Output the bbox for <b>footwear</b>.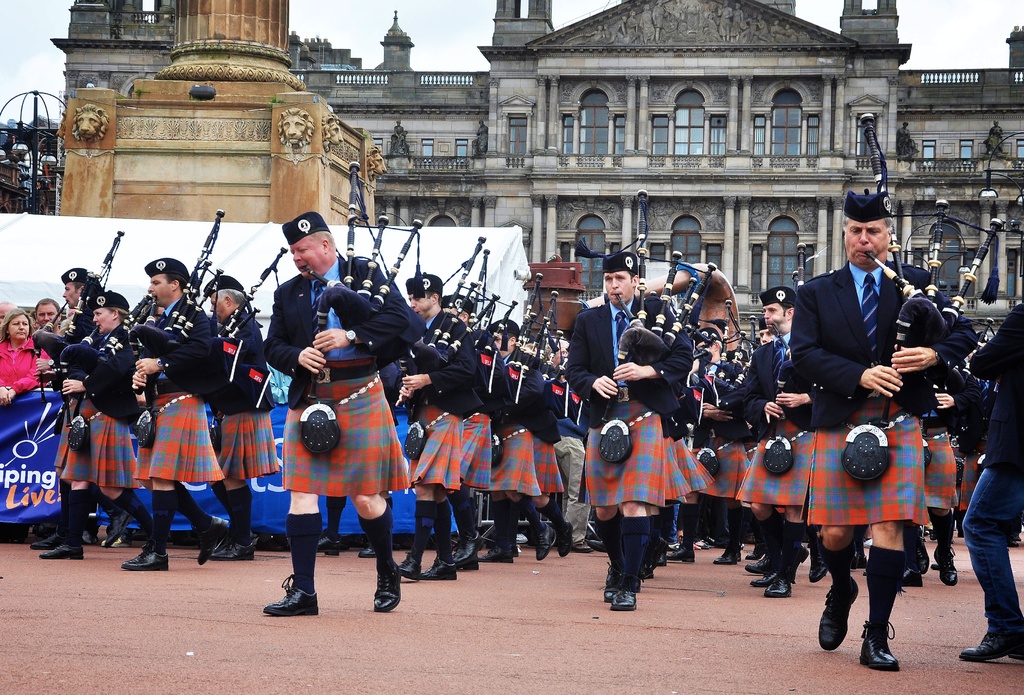
bbox=(482, 542, 514, 562).
